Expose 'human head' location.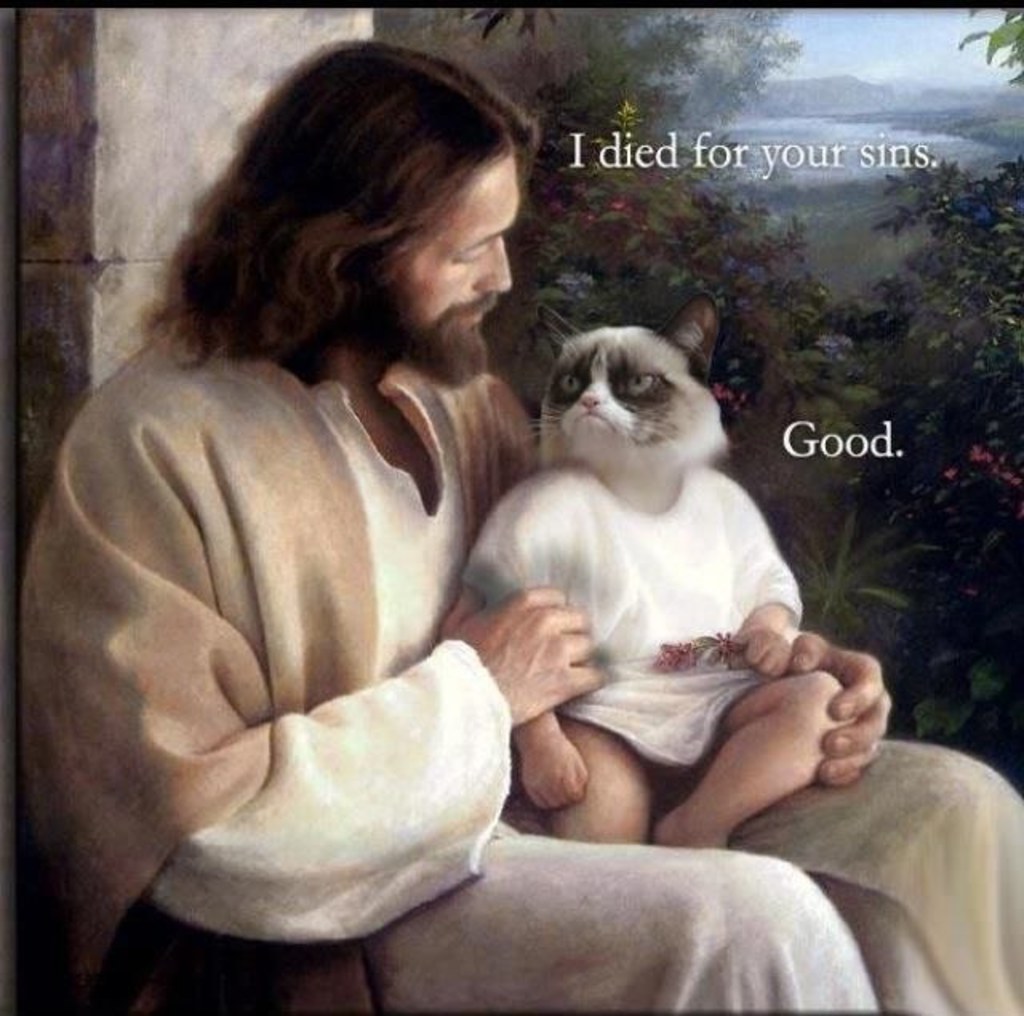
Exposed at <bbox>162, 62, 555, 406</bbox>.
